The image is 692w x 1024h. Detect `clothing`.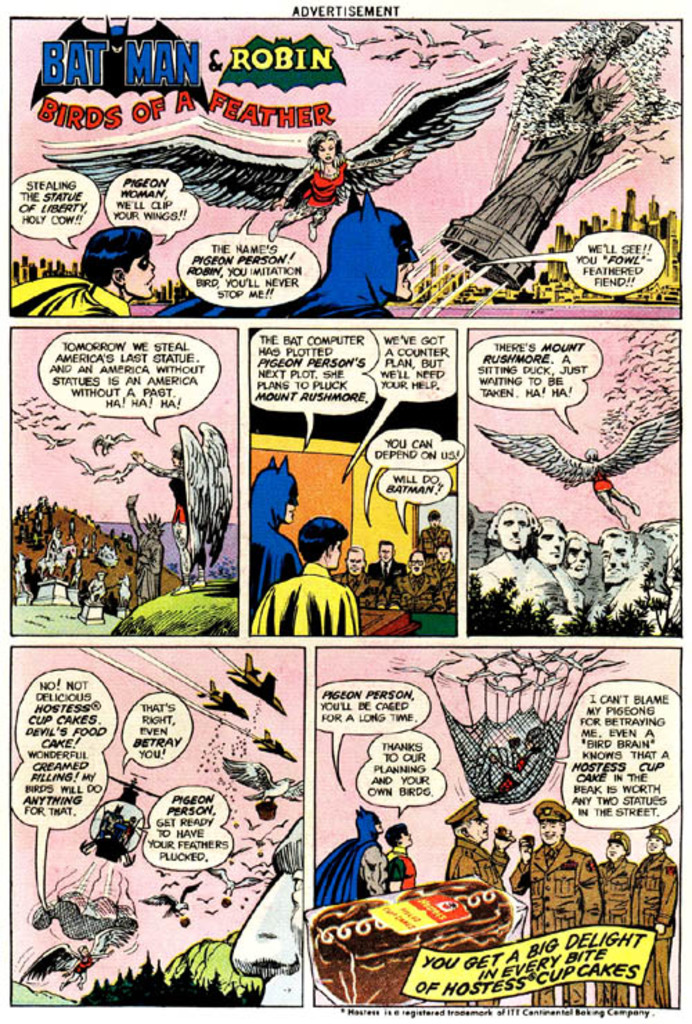
Detection: [256, 555, 357, 637].
